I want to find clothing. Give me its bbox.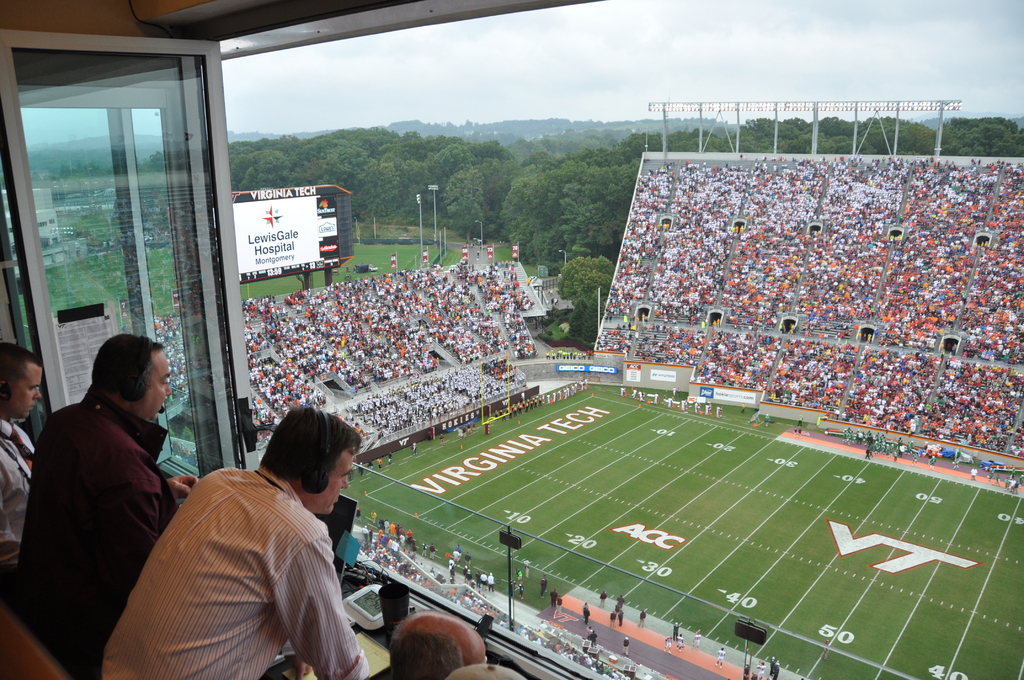
<region>480, 576, 487, 587</region>.
